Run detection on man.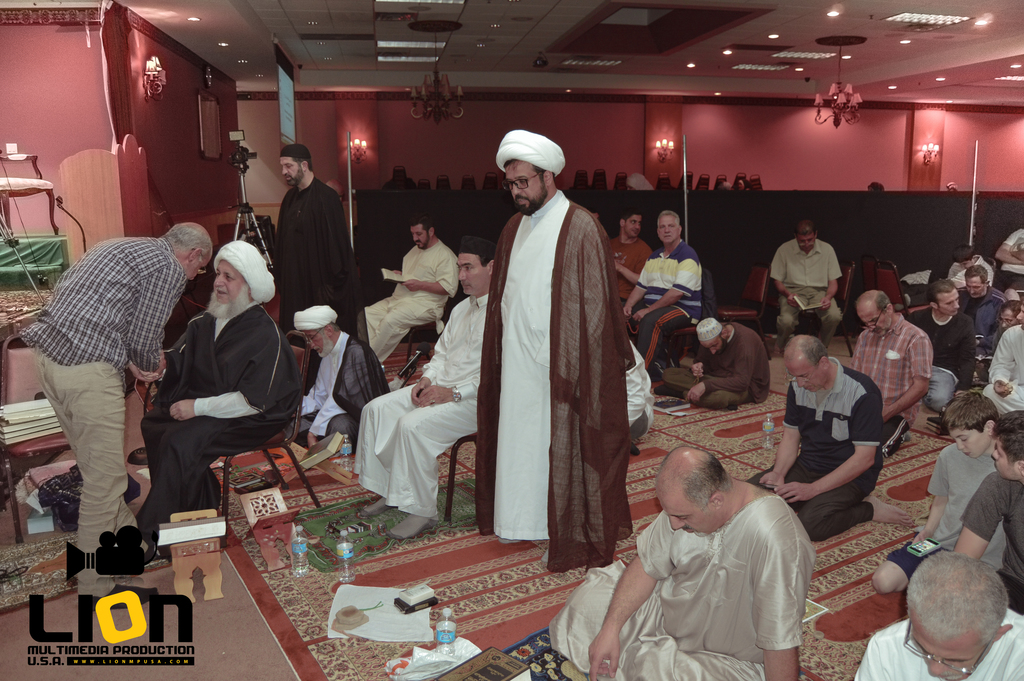
Result: <box>956,265,1007,376</box>.
